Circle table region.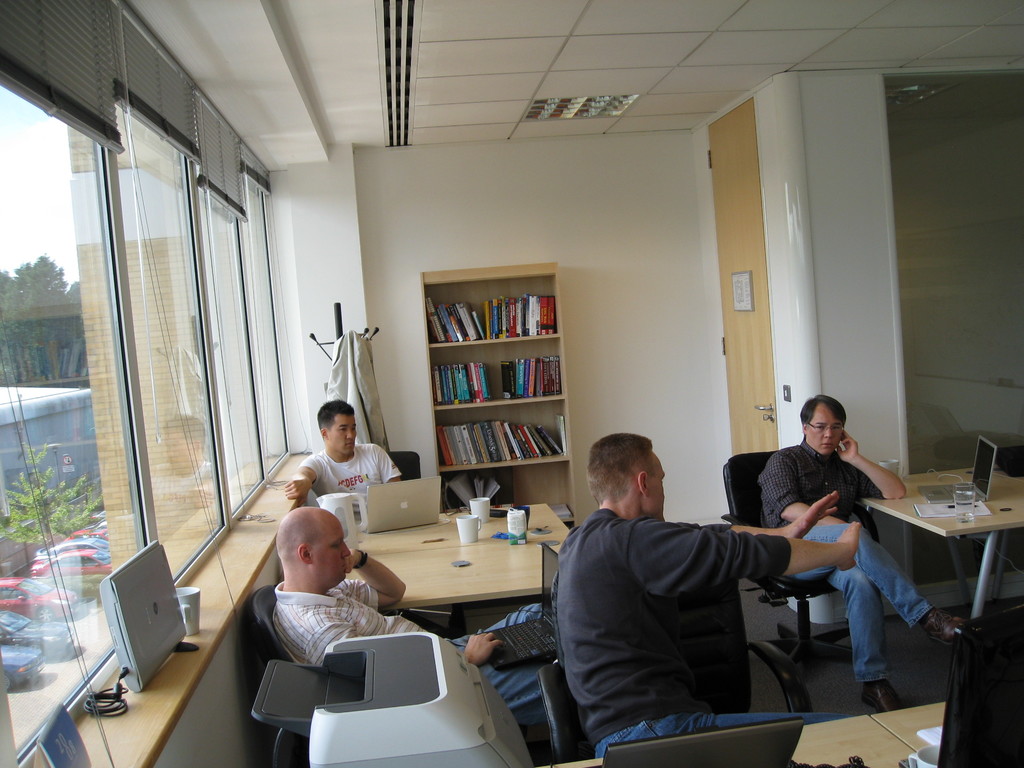
Region: x1=553, y1=714, x2=927, y2=767.
